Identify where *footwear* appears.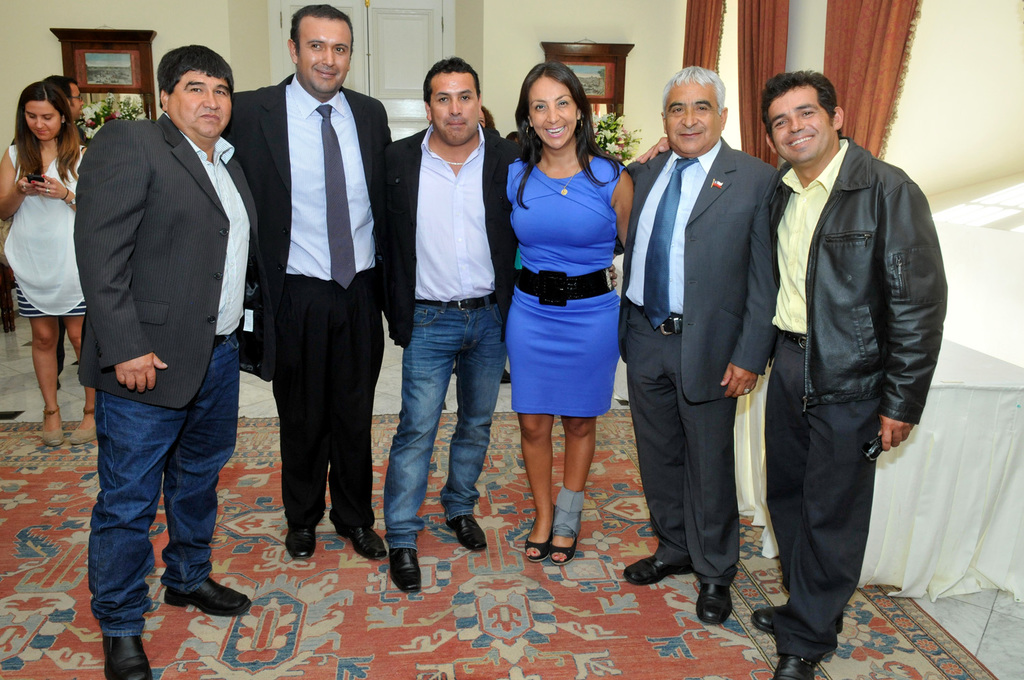
Appears at box(284, 526, 321, 553).
